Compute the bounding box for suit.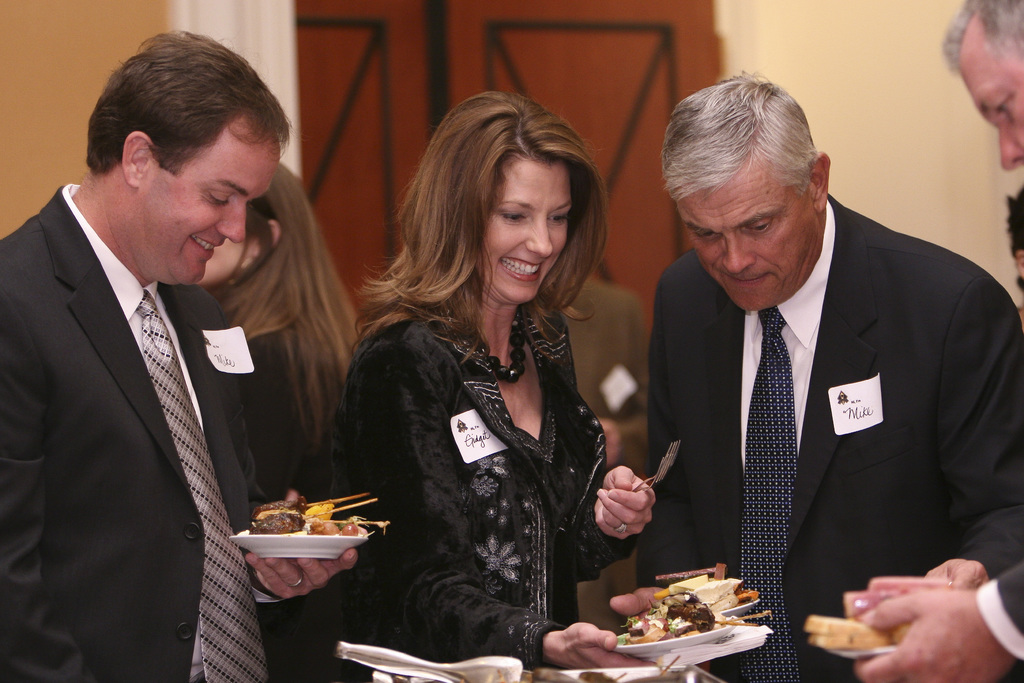
(15,45,279,682).
